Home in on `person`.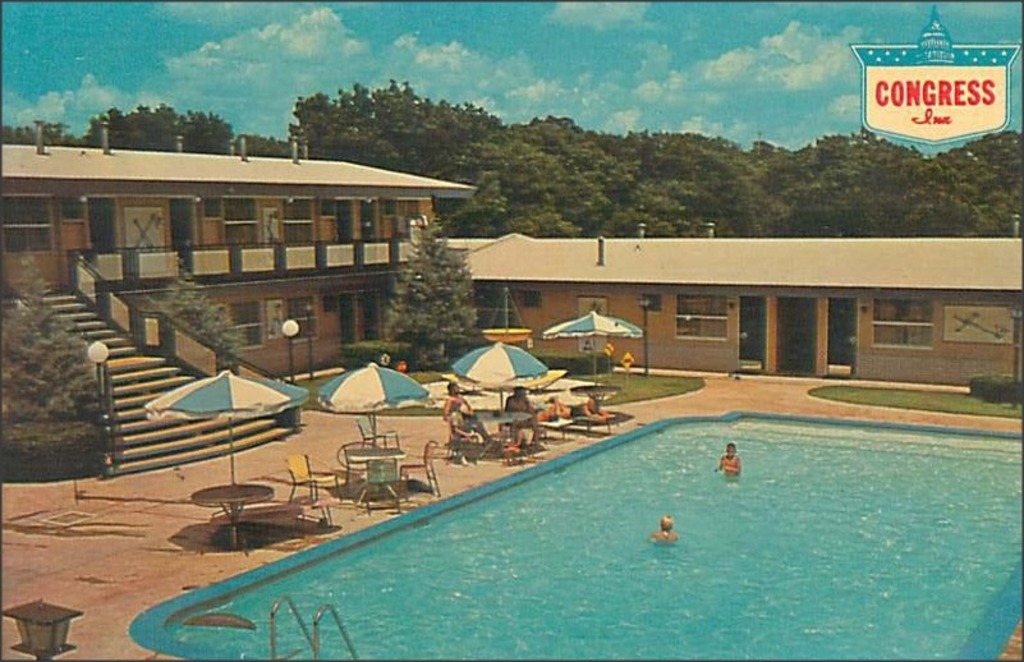
Homed in at Rect(649, 515, 680, 544).
